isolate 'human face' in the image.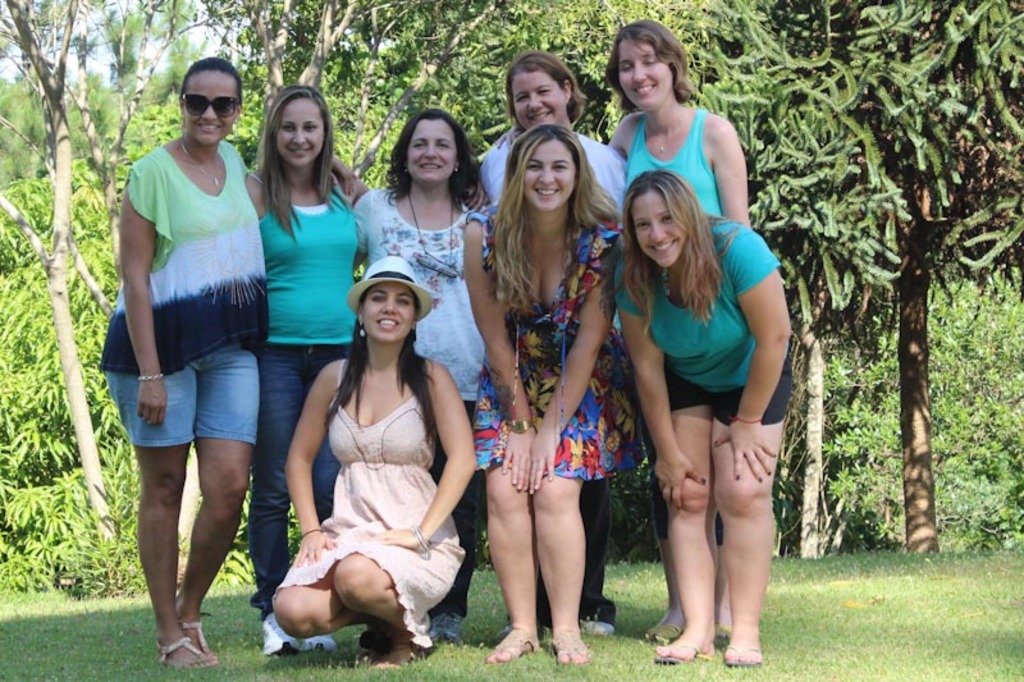
Isolated region: <region>179, 69, 238, 146</region>.
